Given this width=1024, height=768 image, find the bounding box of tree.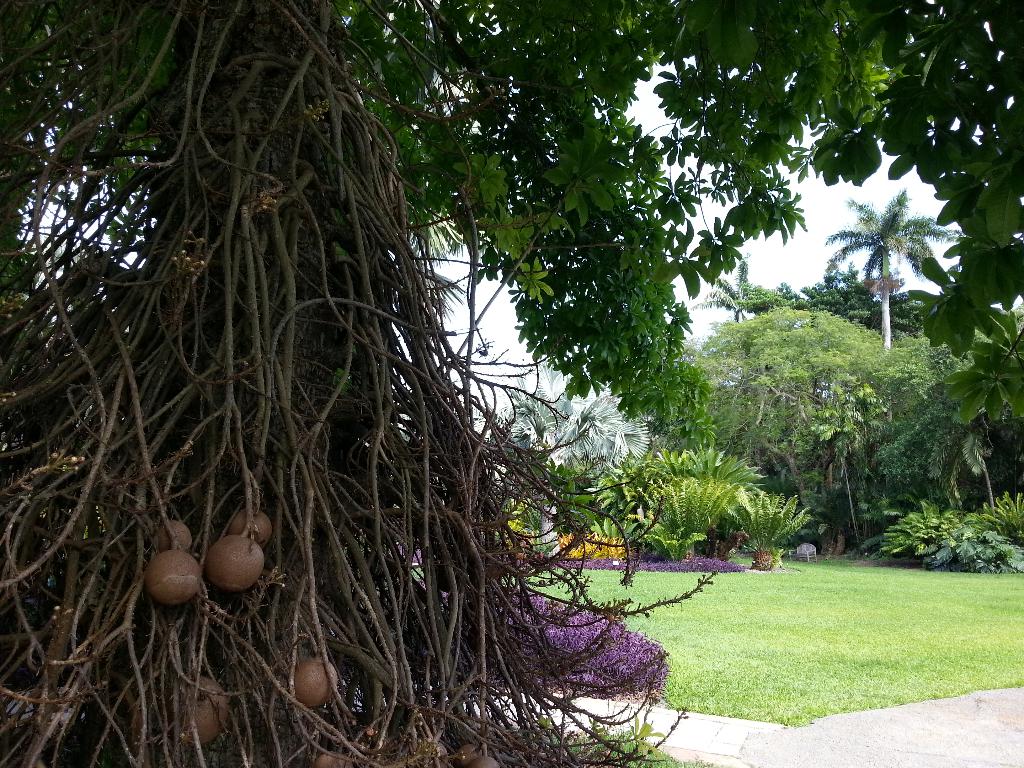
x1=489, y1=351, x2=661, y2=573.
